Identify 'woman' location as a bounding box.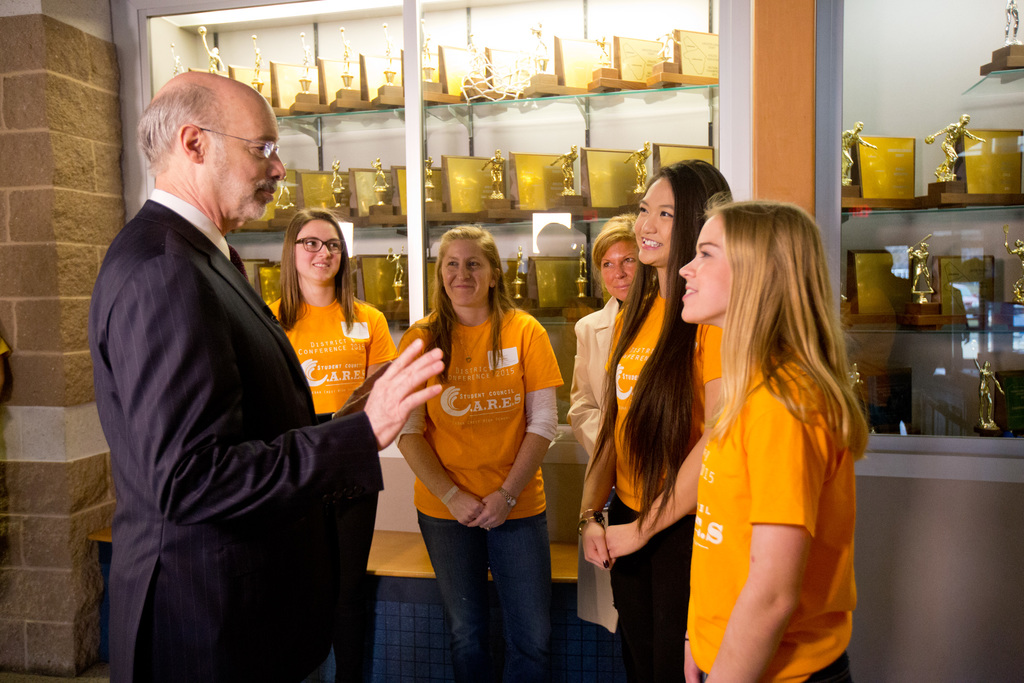
263 206 404 682.
